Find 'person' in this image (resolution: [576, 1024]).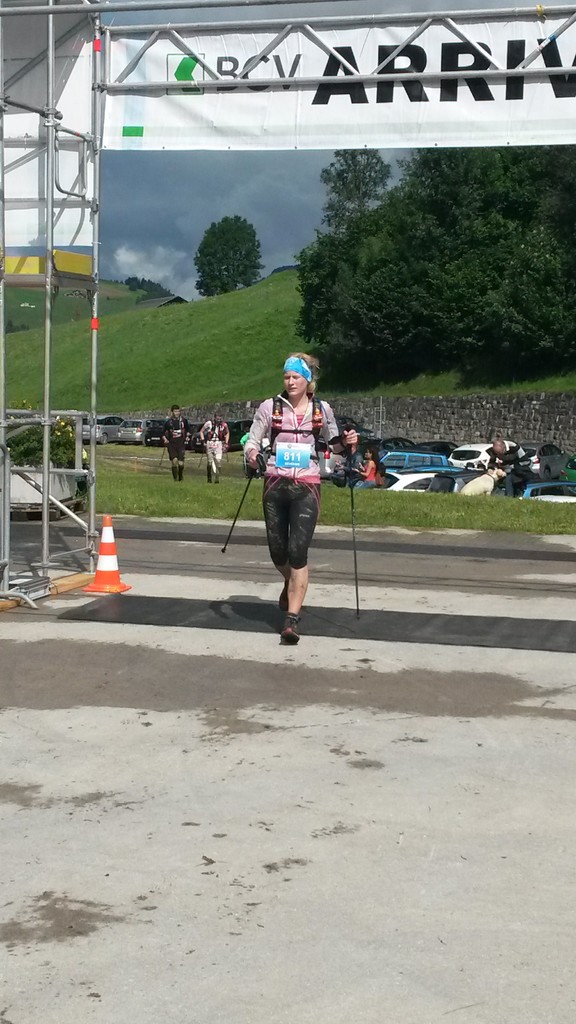
484/438/524/496.
